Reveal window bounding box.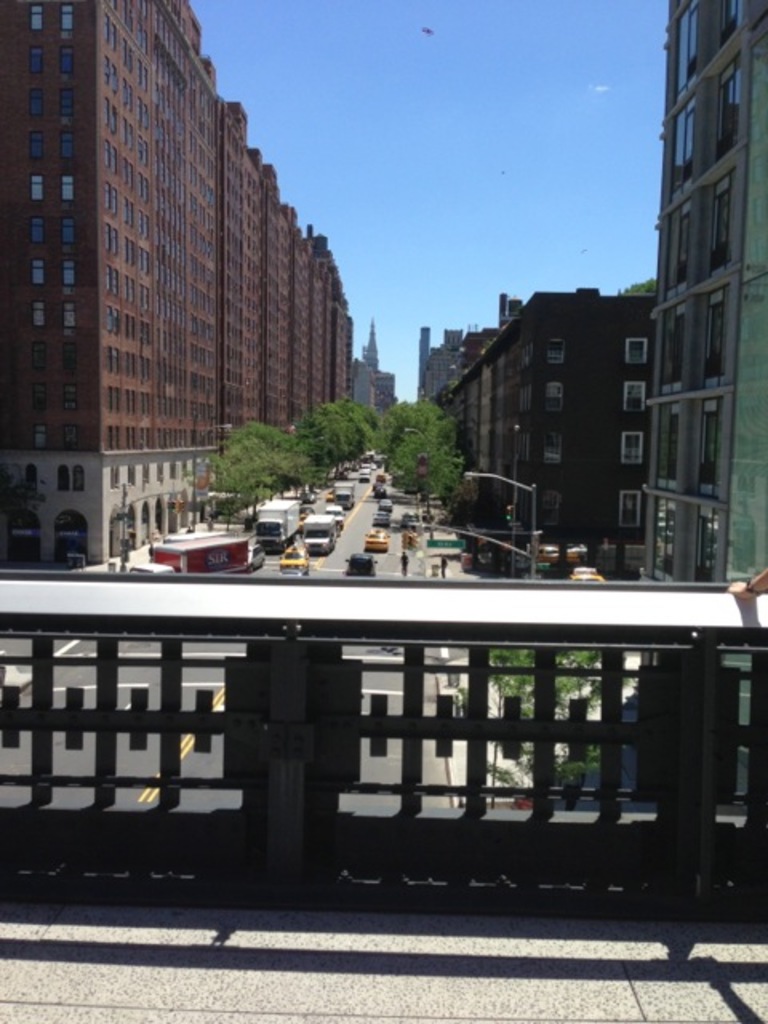
Revealed: rect(698, 506, 726, 581).
